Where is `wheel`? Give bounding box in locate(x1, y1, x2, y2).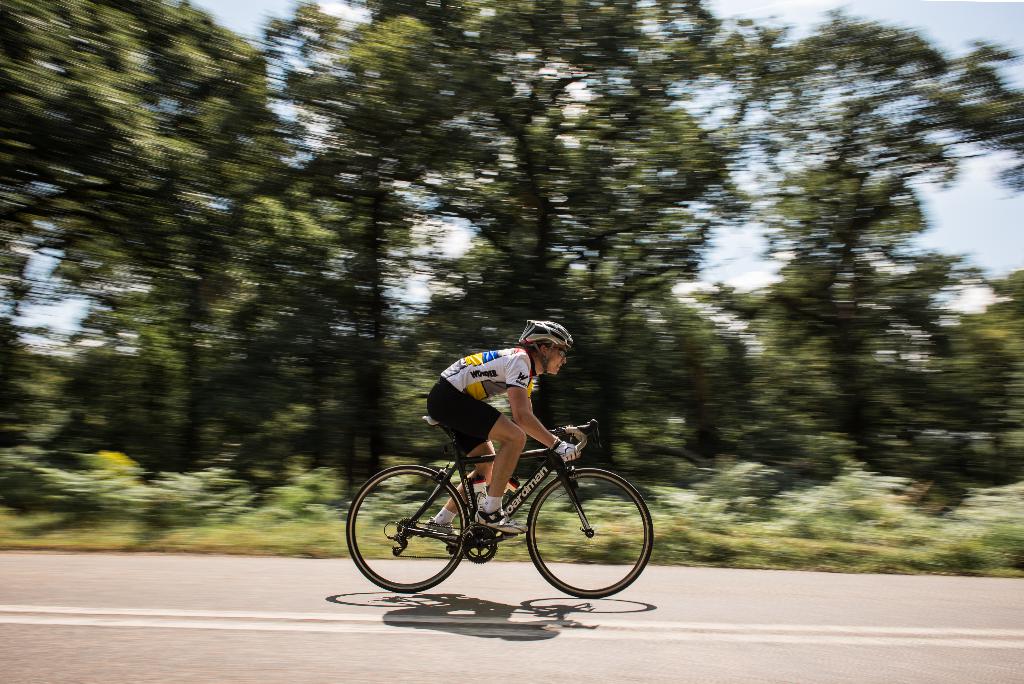
locate(525, 464, 644, 604).
